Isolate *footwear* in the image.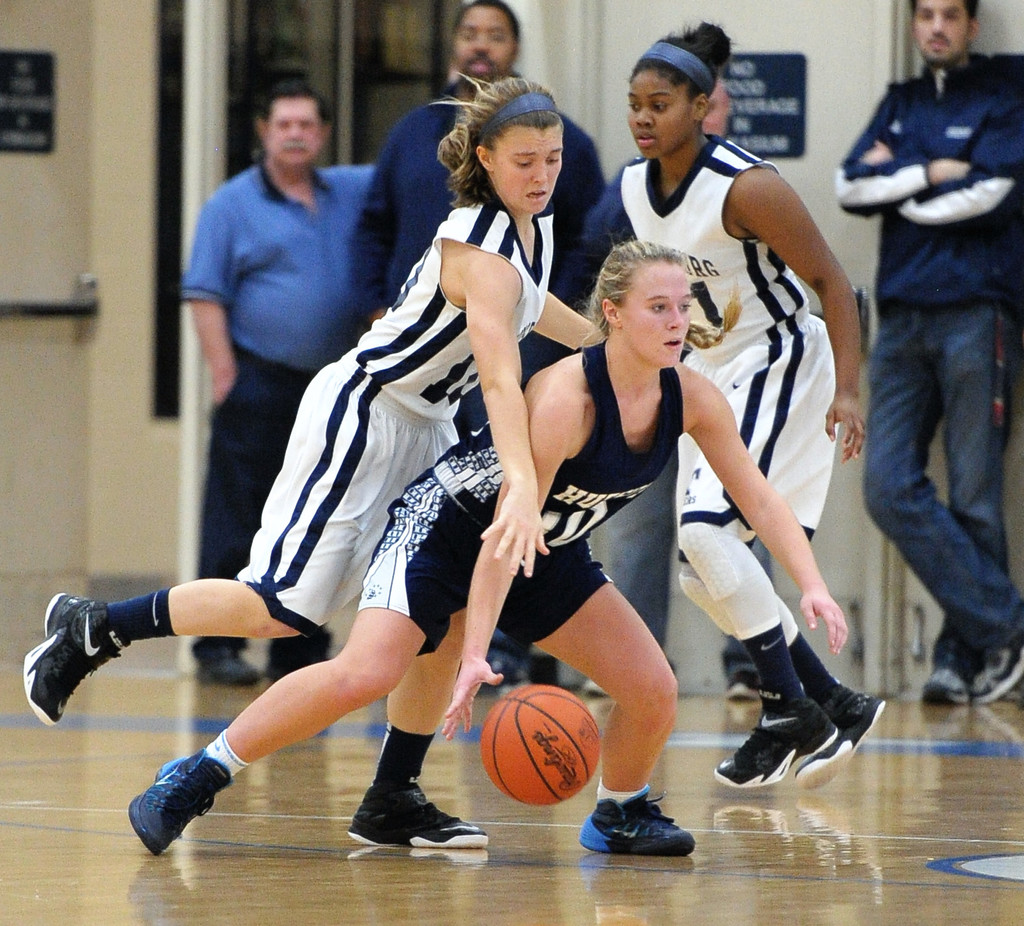
Isolated region: crop(973, 641, 1023, 706).
